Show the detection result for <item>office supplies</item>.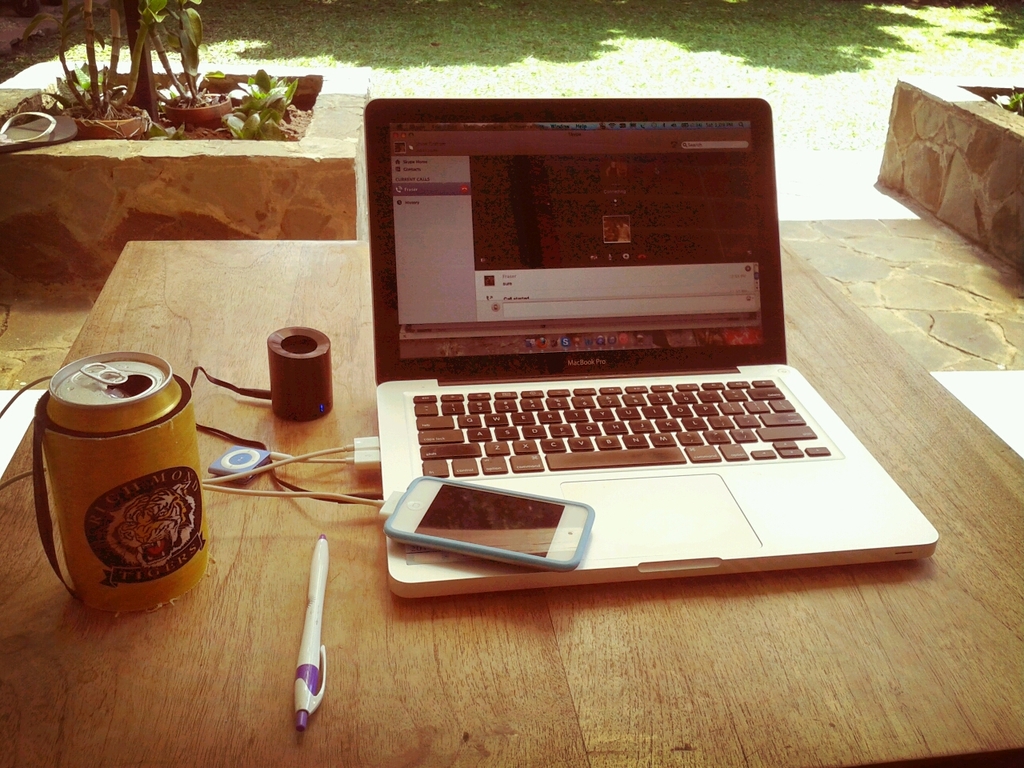
Rect(266, 330, 334, 422).
